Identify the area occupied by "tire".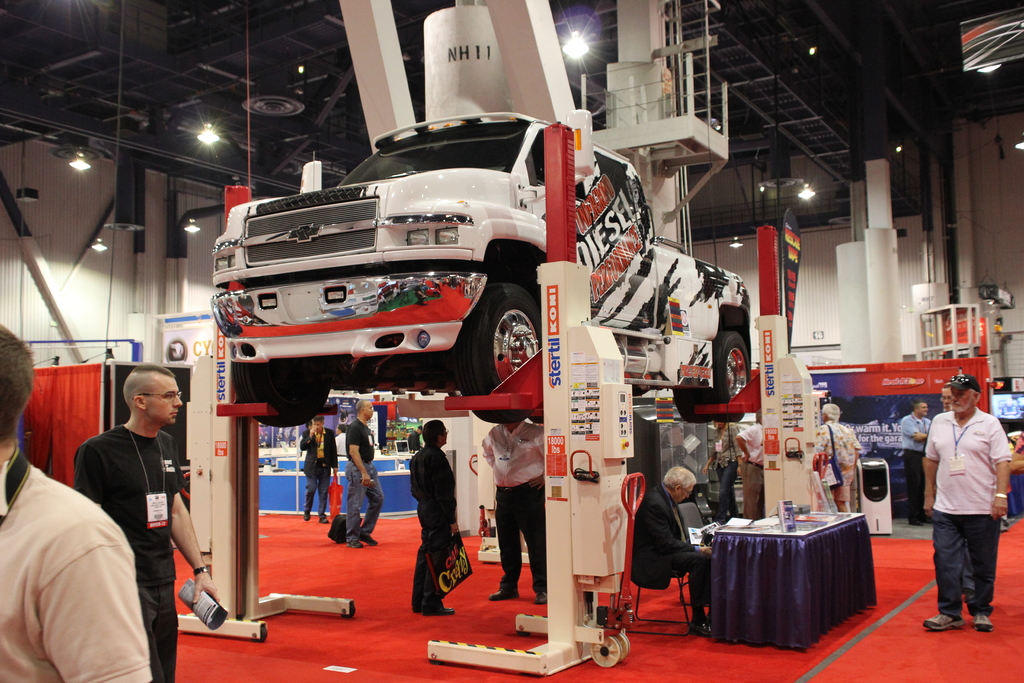
Area: [x1=710, y1=329, x2=753, y2=422].
